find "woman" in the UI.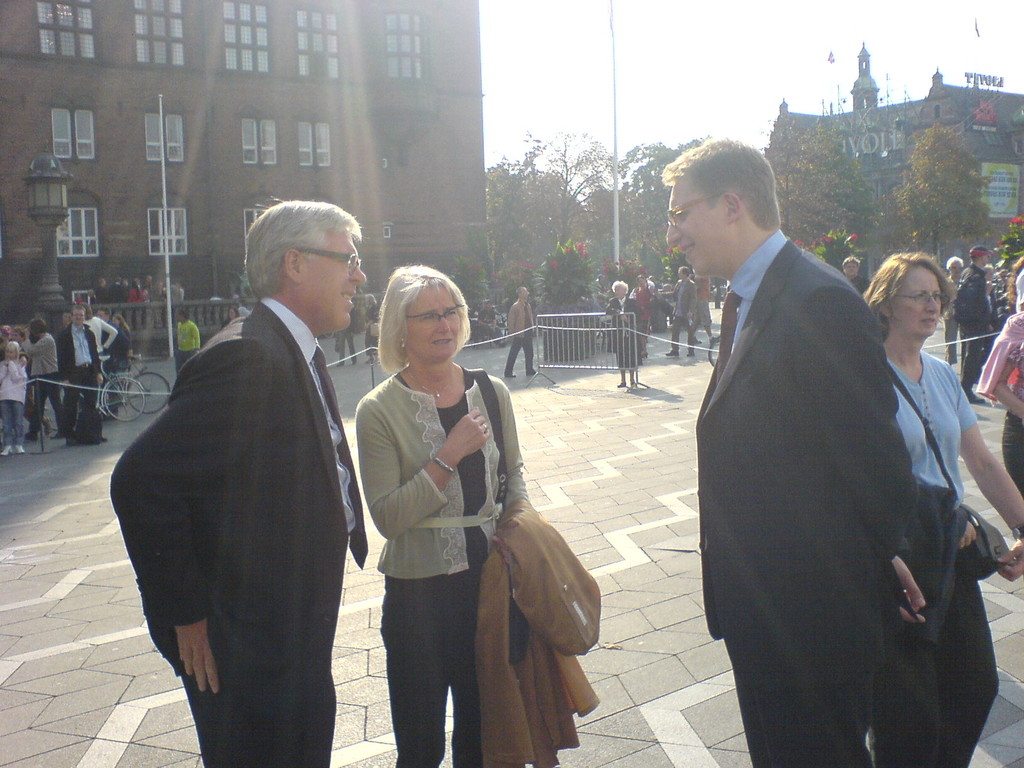
UI element at <region>849, 257, 1023, 767</region>.
